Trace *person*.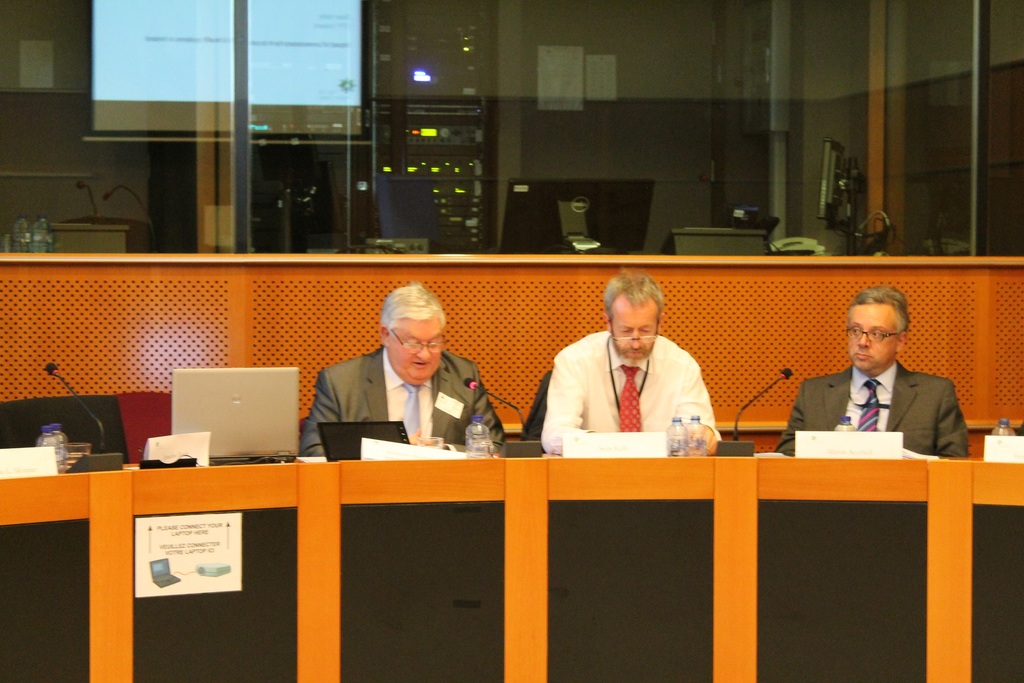
Traced to [left=800, top=290, right=961, bottom=474].
